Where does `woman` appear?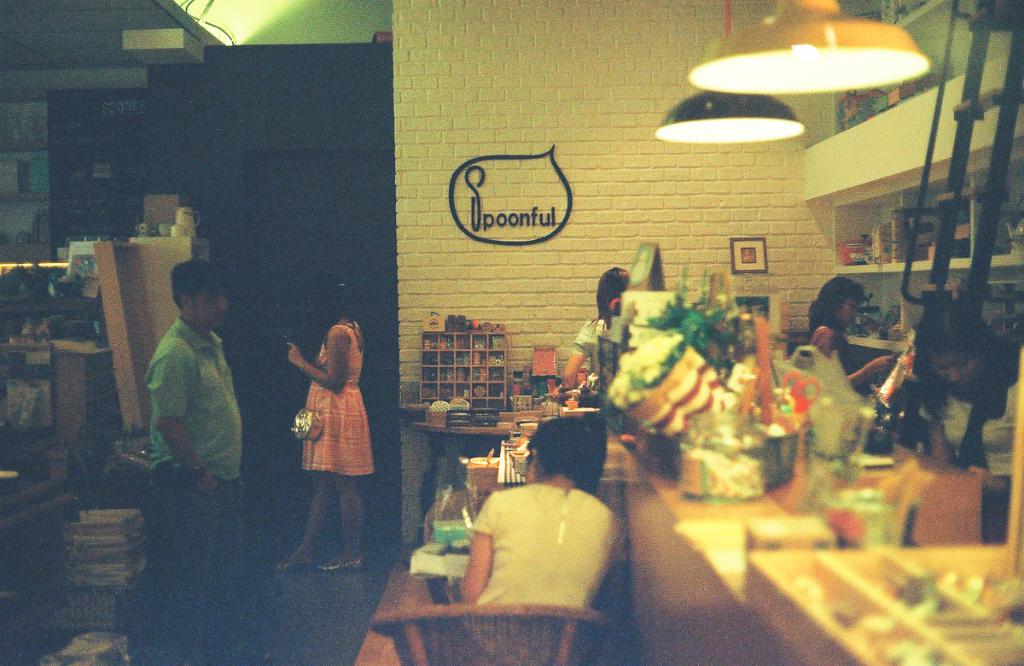
Appears at detection(280, 279, 371, 568).
